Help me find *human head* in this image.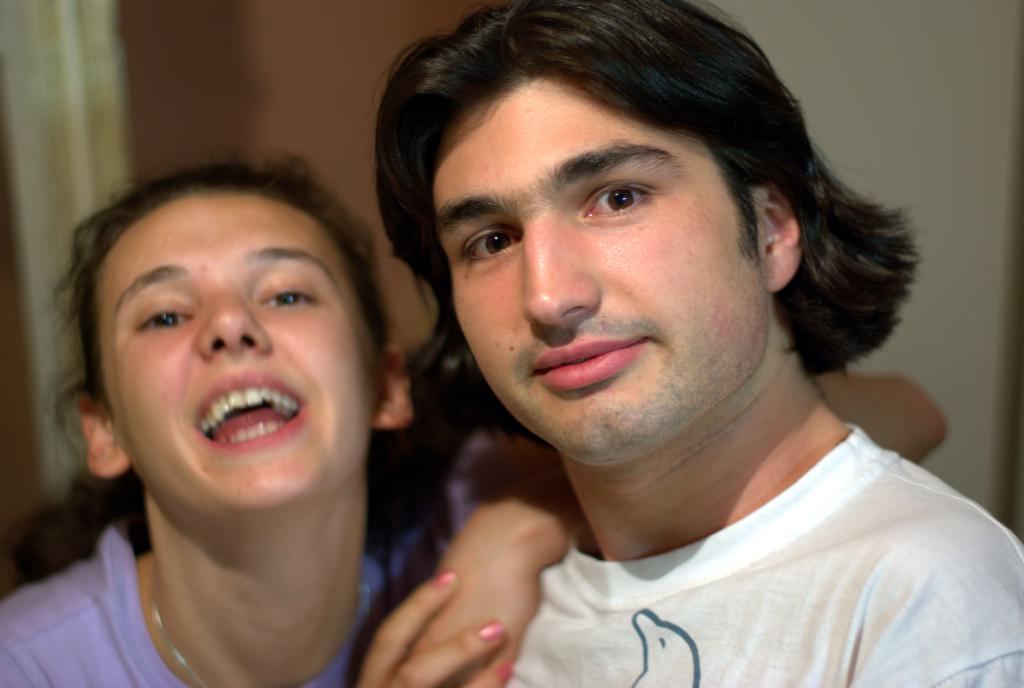
Found it: 76 160 417 521.
